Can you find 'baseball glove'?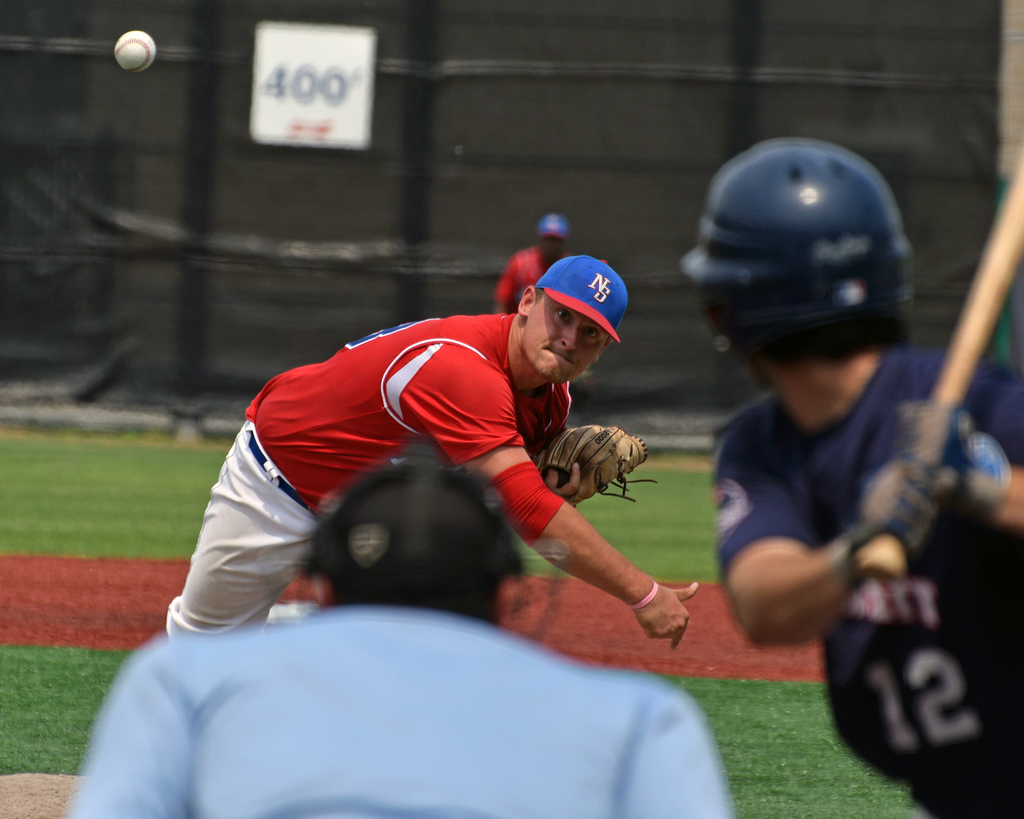
Yes, bounding box: BBox(900, 401, 1011, 512).
